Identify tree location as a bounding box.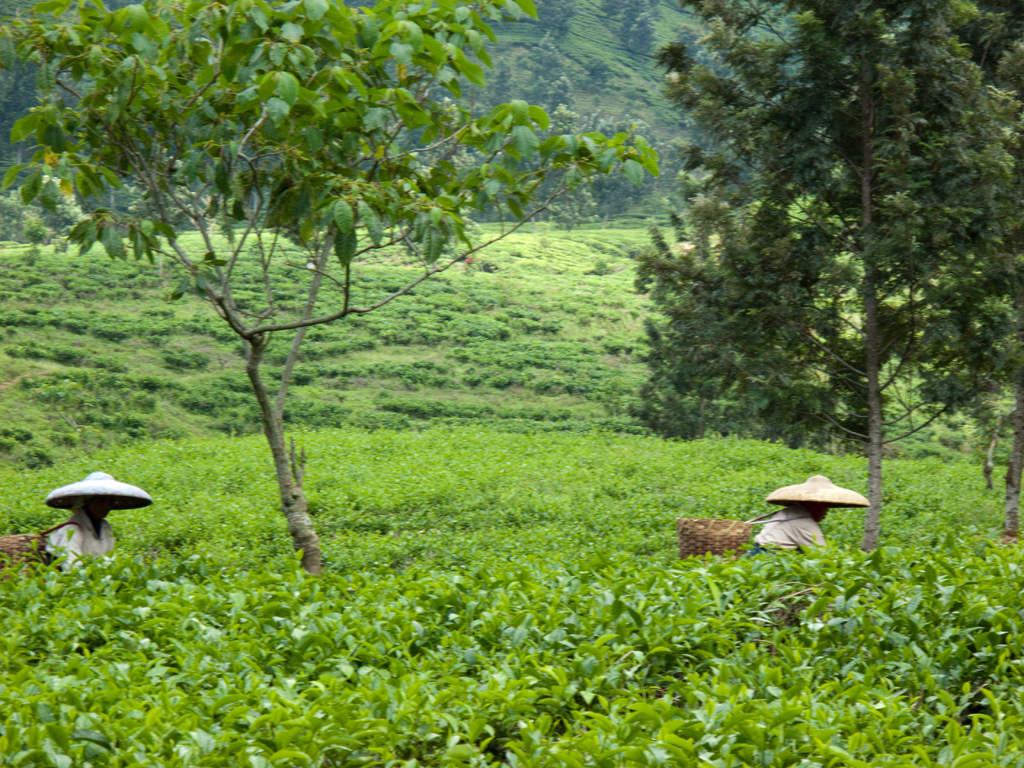
{"left": 402, "top": 101, "right": 674, "bottom": 235}.
